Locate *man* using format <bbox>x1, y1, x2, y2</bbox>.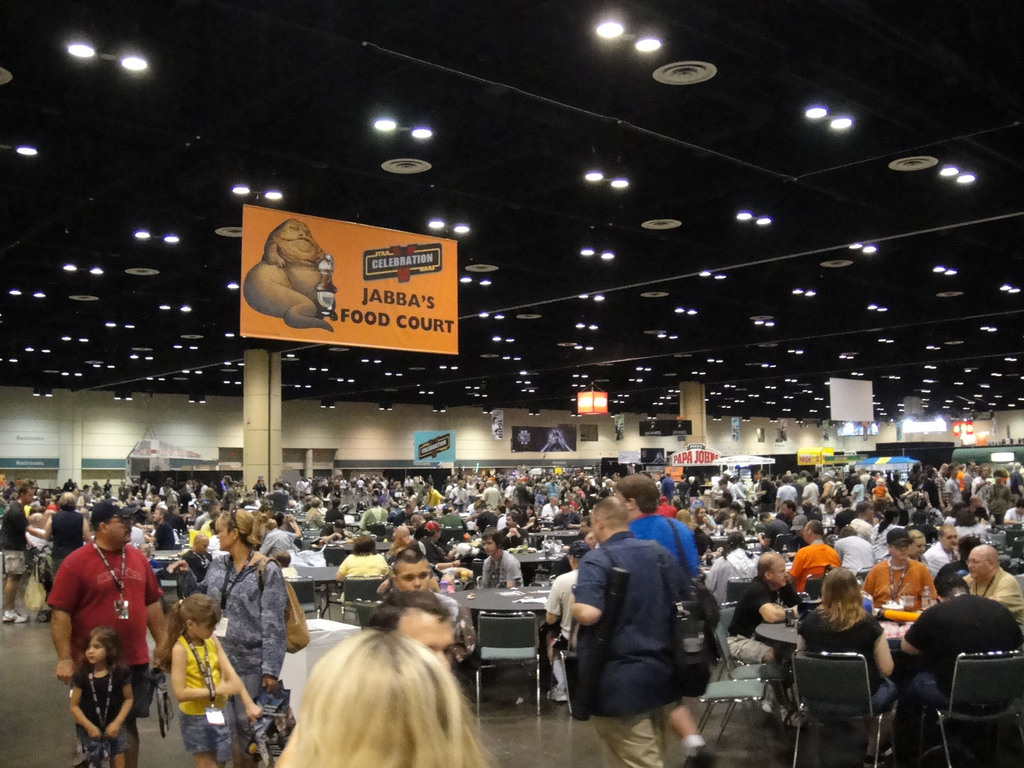
<bbox>833, 522, 877, 573</bbox>.
